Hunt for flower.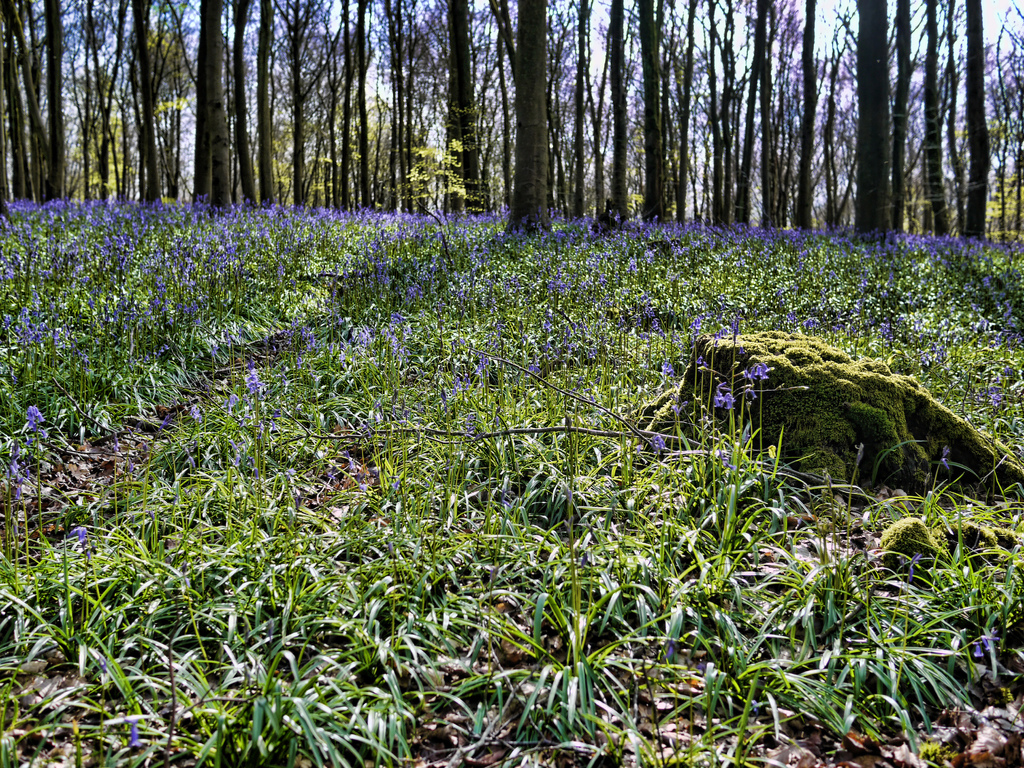
Hunted down at left=972, top=633, right=997, bottom=658.
